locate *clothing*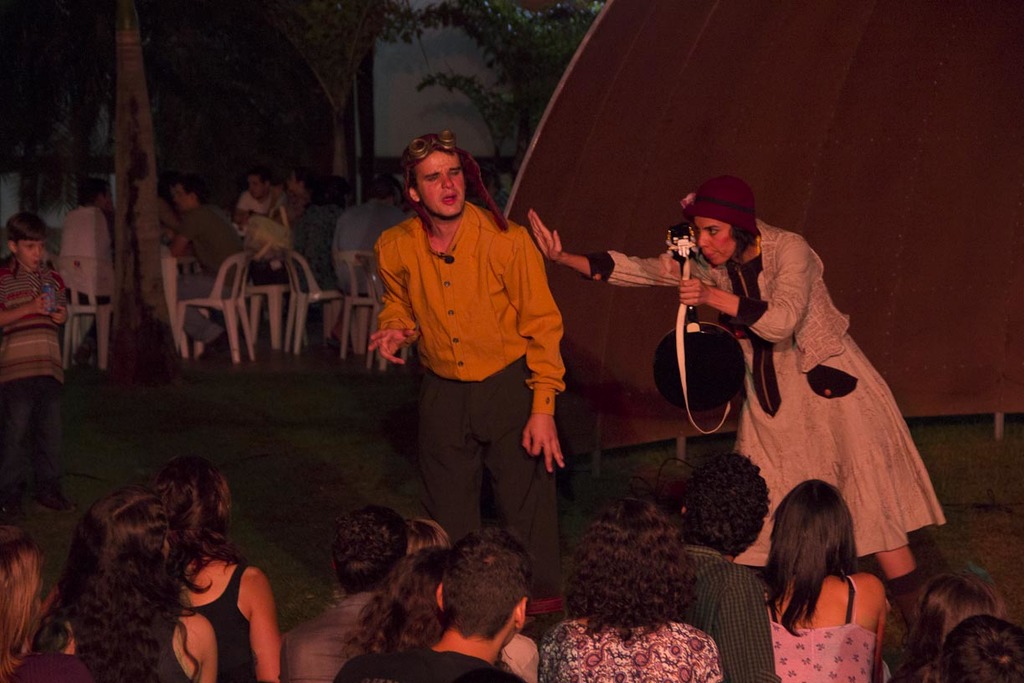
region(282, 587, 379, 682)
